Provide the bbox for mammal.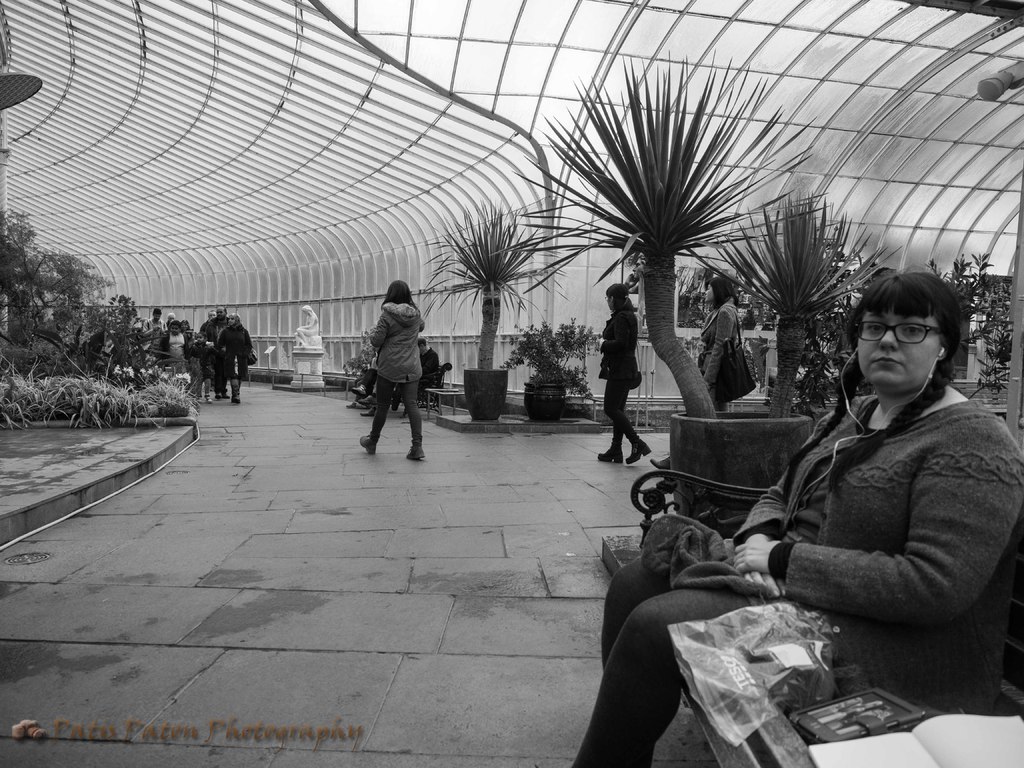
box(197, 340, 220, 402).
